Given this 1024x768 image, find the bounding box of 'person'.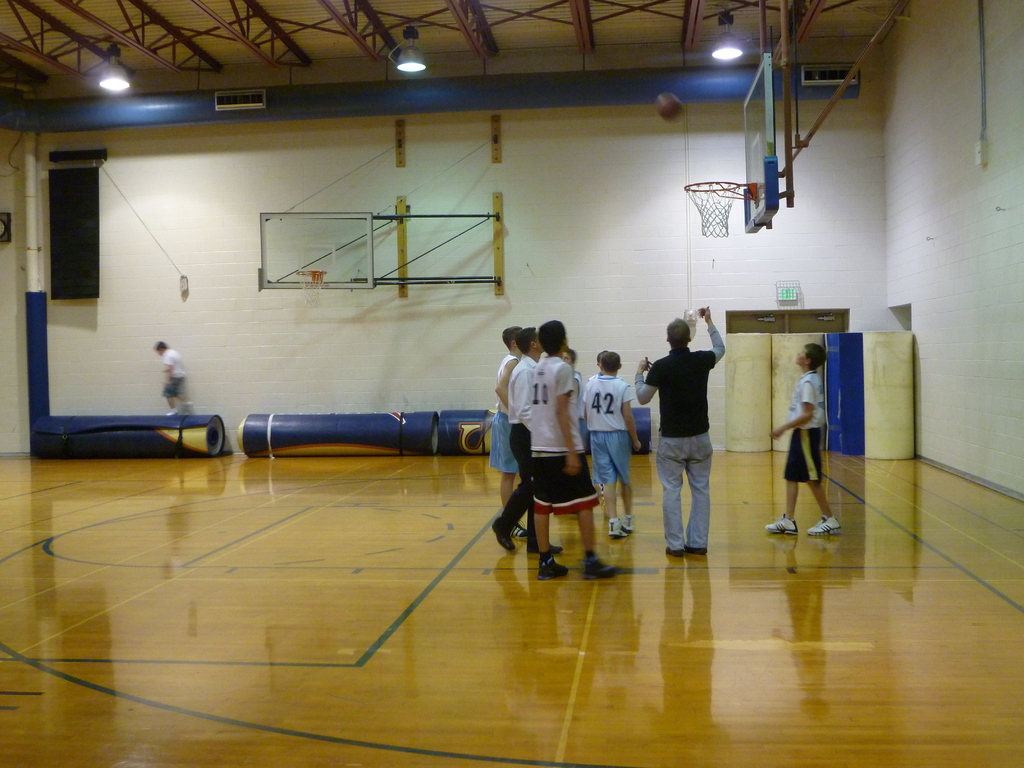
bbox(493, 326, 527, 544).
